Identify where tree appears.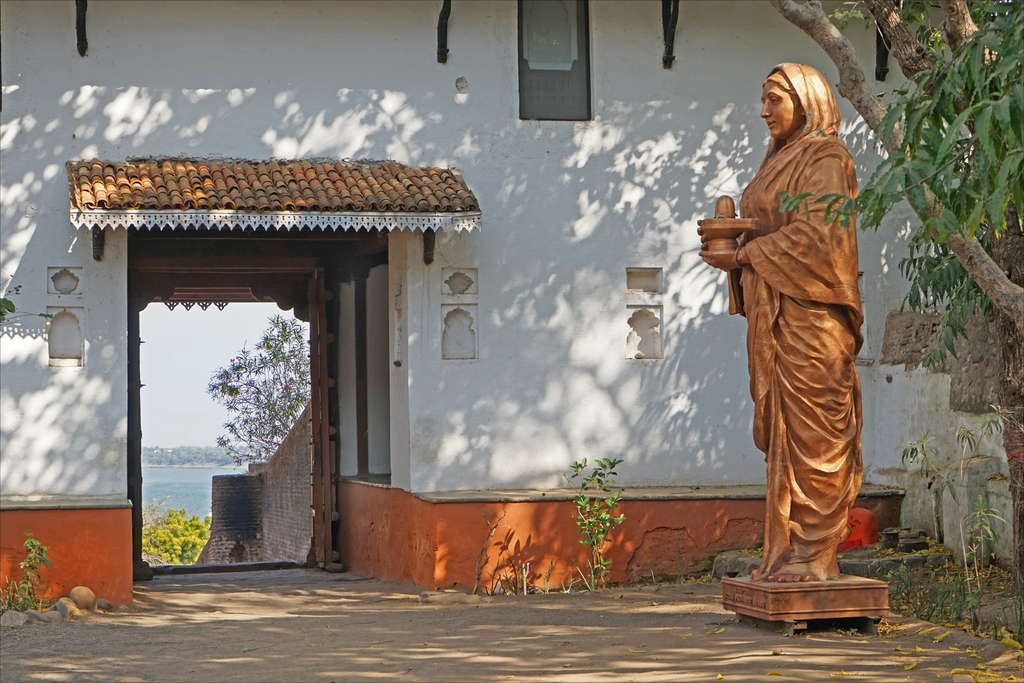
Appears at 218/317/317/471.
